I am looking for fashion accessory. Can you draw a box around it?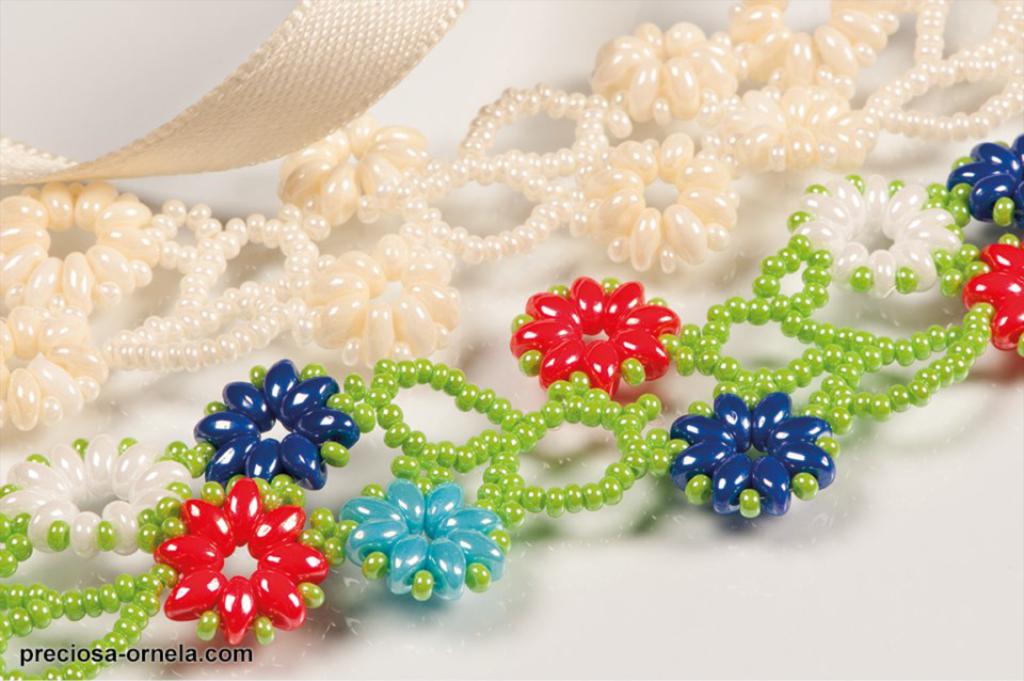
Sure, the bounding box is Rect(0, 128, 1023, 680).
